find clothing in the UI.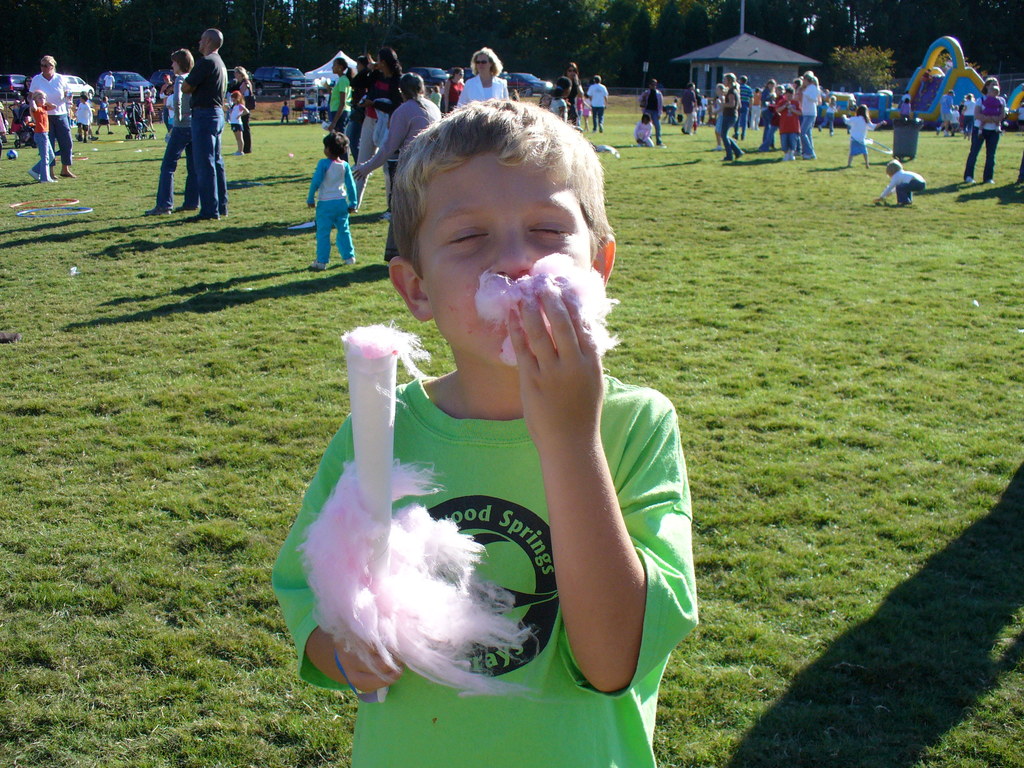
UI element at x1=29, y1=68, x2=73, y2=171.
